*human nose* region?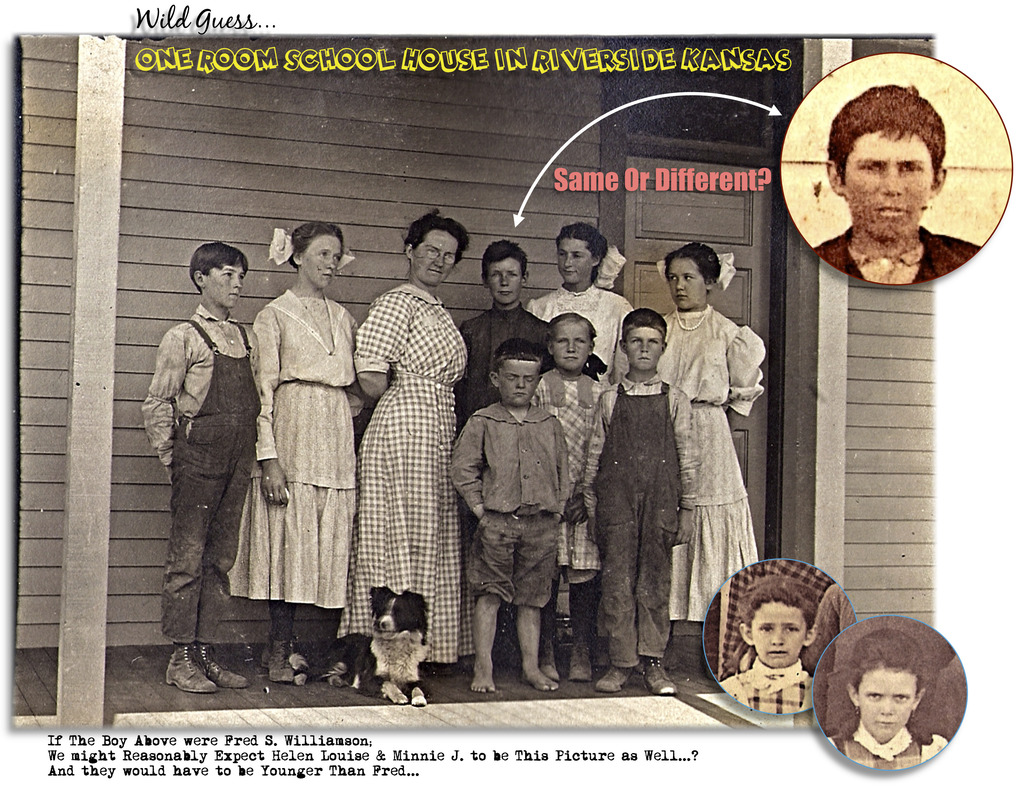
325, 256, 332, 269
